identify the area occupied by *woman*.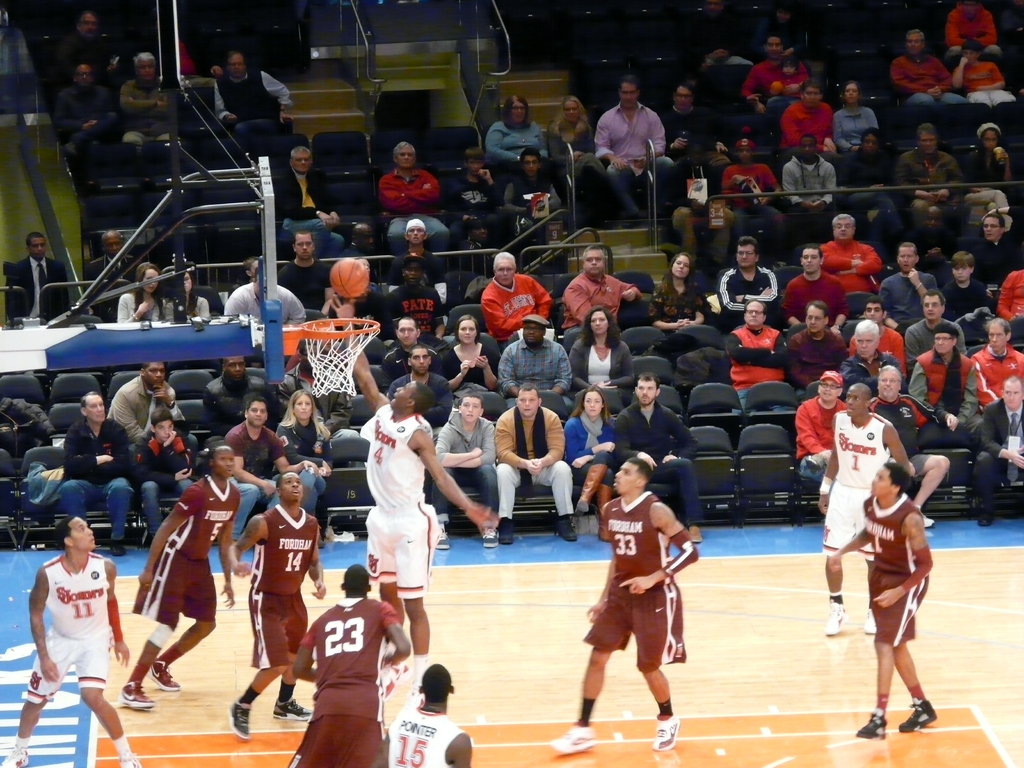
Area: (567, 305, 632, 392).
